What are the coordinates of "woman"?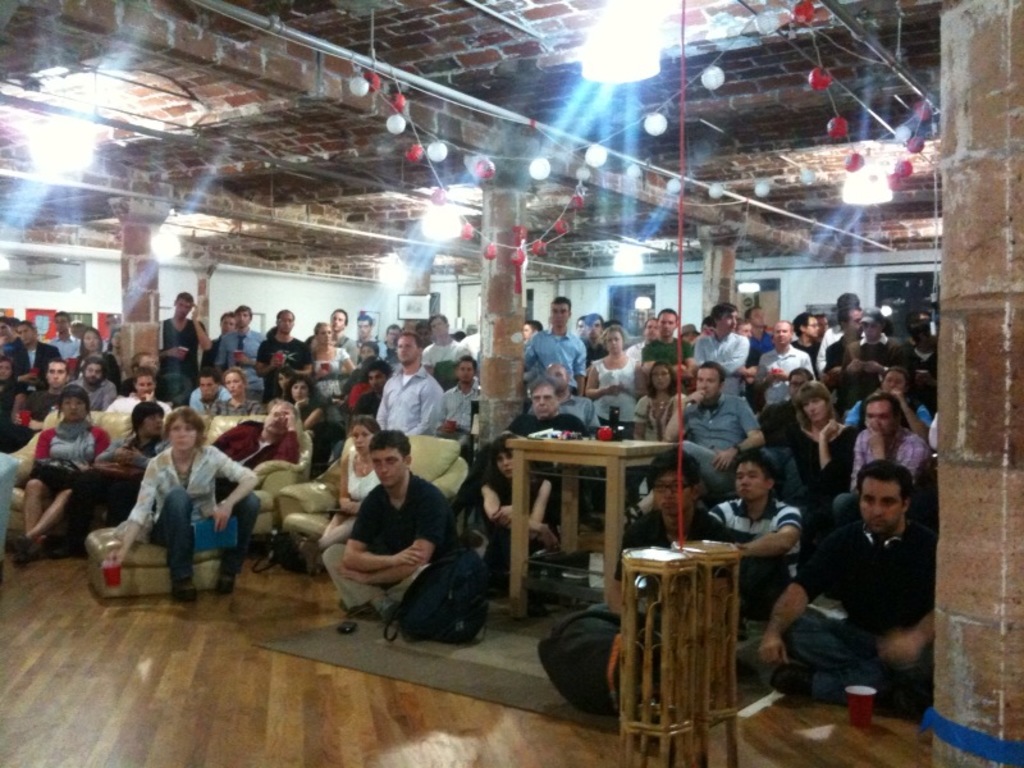
BBox(106, 406, 262, 603).
